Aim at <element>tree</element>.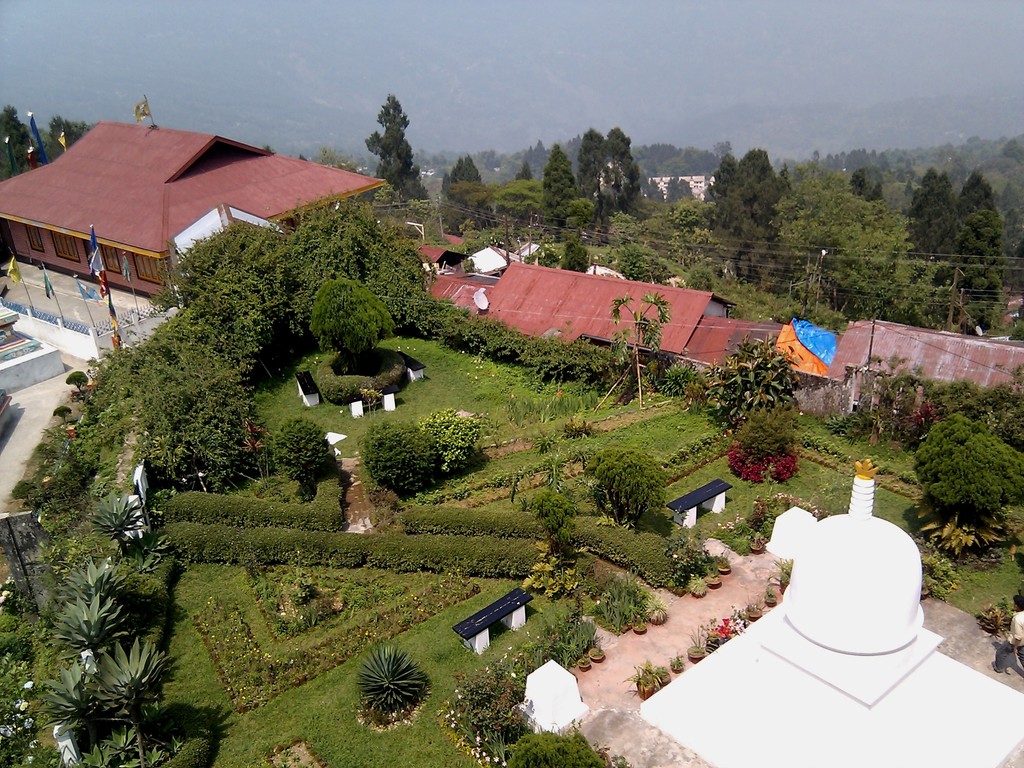
Aimed at detection(604, 292, 678, 385).
